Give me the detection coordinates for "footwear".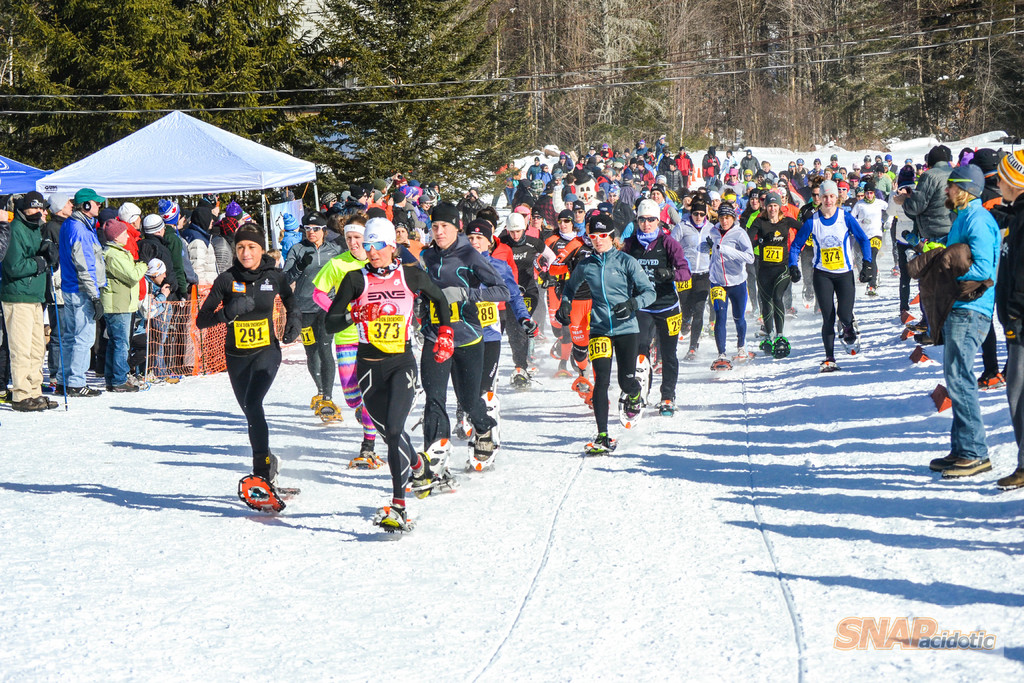
rect(625, 387, 643, 417).
